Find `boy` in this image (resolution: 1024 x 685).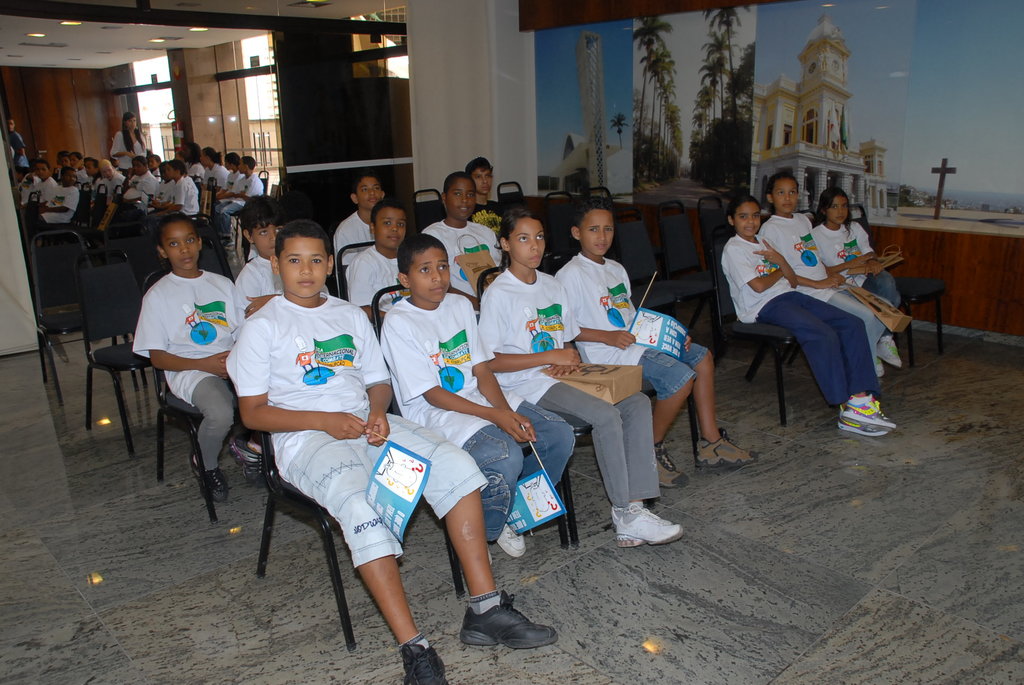
crop(213, 149, 262, 223).
